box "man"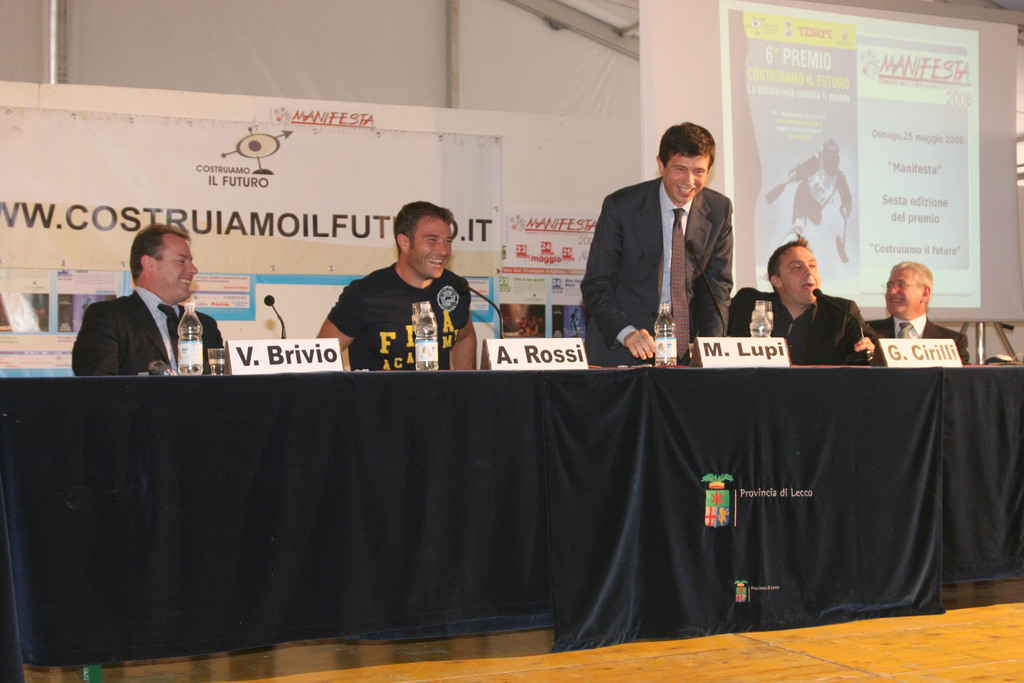
<bbox>68, 218, 225, 388</bbox>
